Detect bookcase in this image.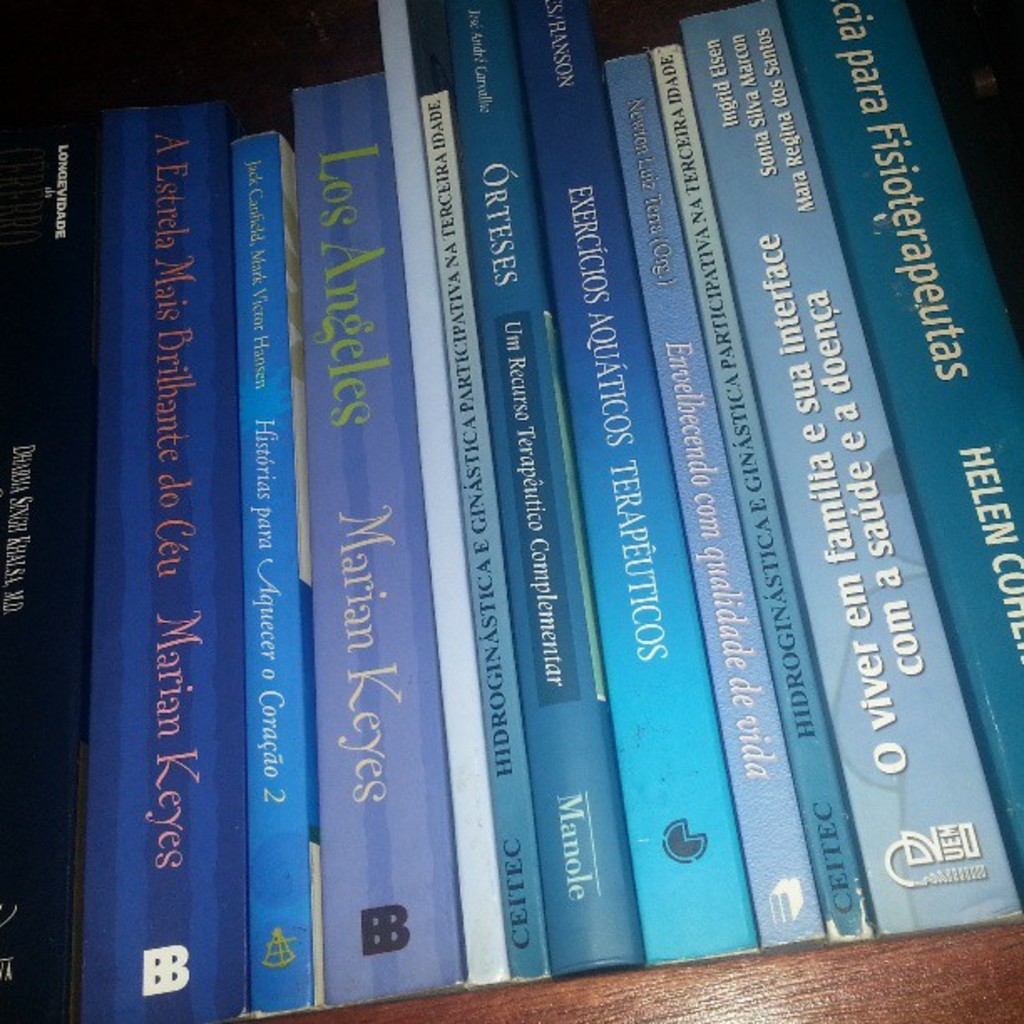
Detection: {"x1": 0, "y1": 0, "x2": 1023, "y2": 991}.
